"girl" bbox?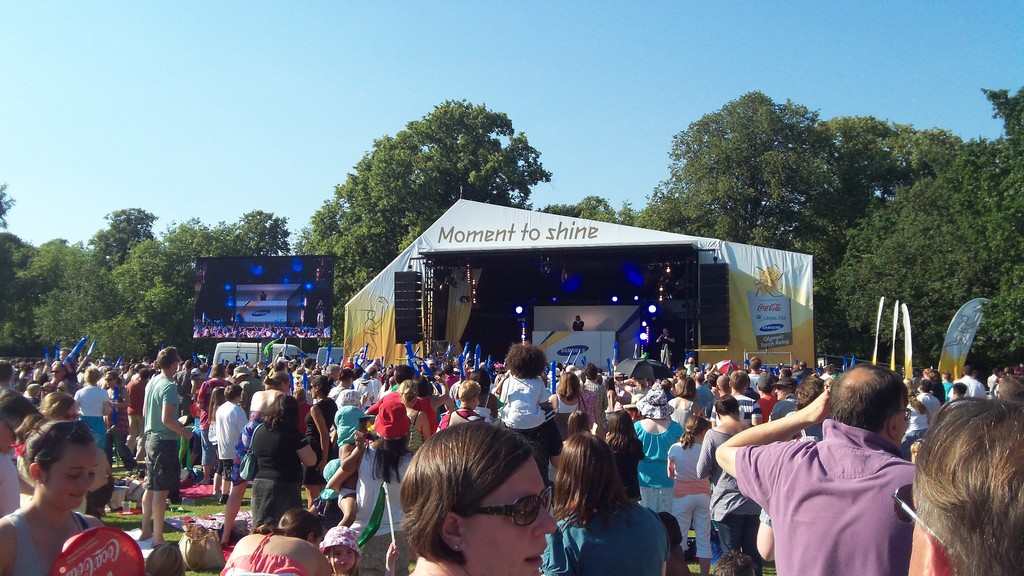
(207, 385, 225, 495)
